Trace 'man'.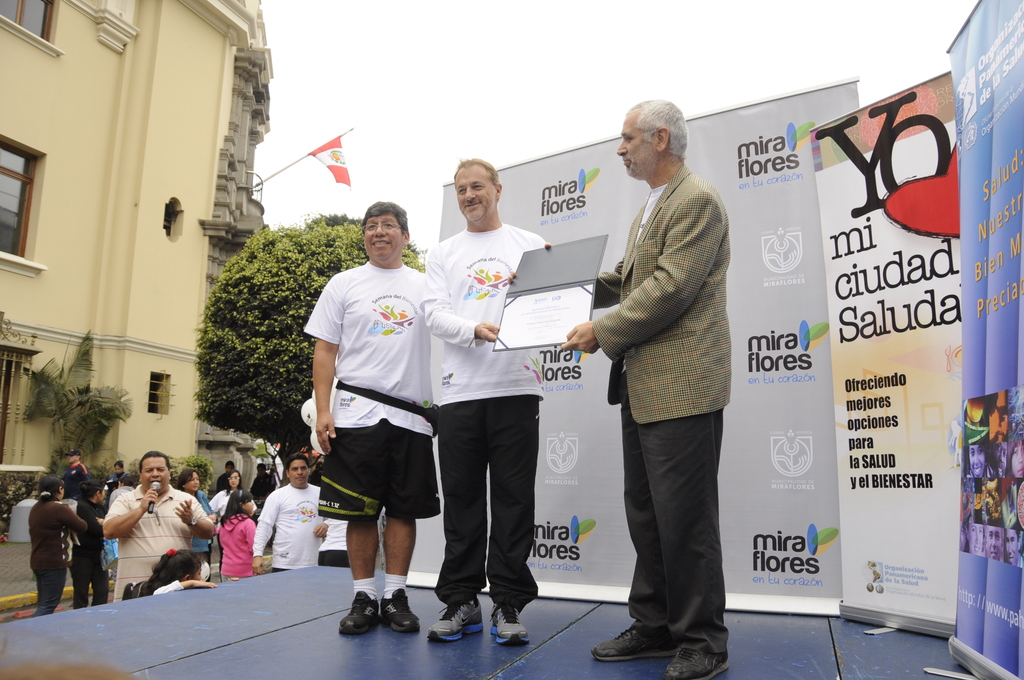
Traced to {"left": 1004, "top": 528, "right": 1022, "bottom": 569}.
